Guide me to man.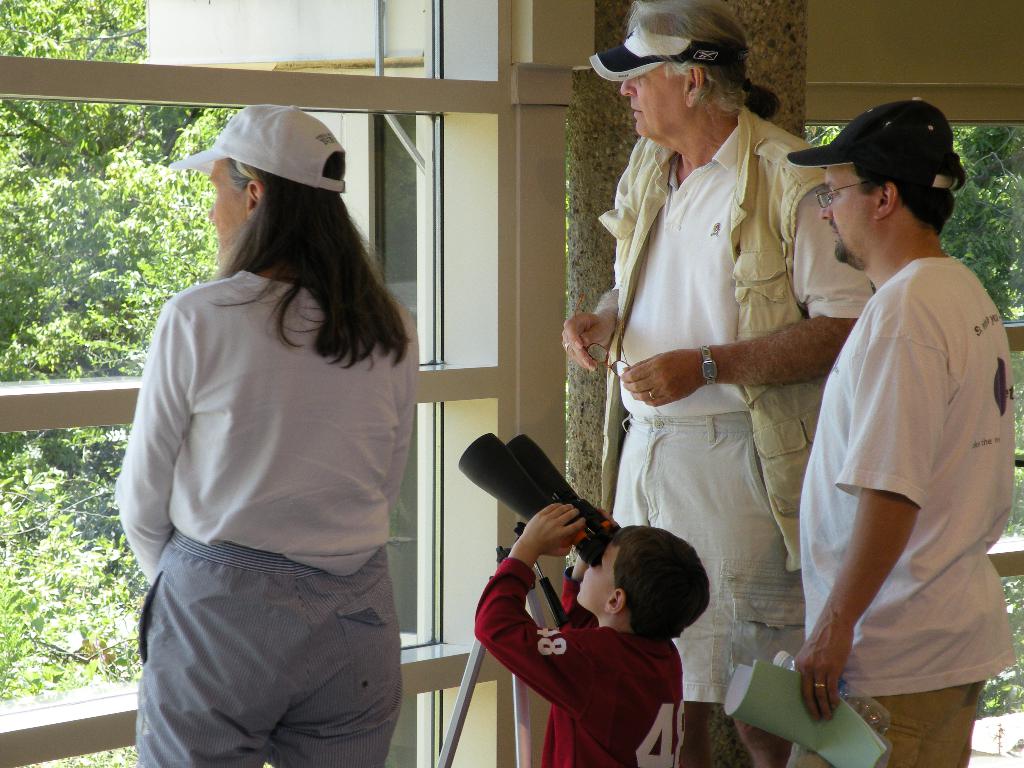
Guidance: bbox(560, 0, 875, 767).
